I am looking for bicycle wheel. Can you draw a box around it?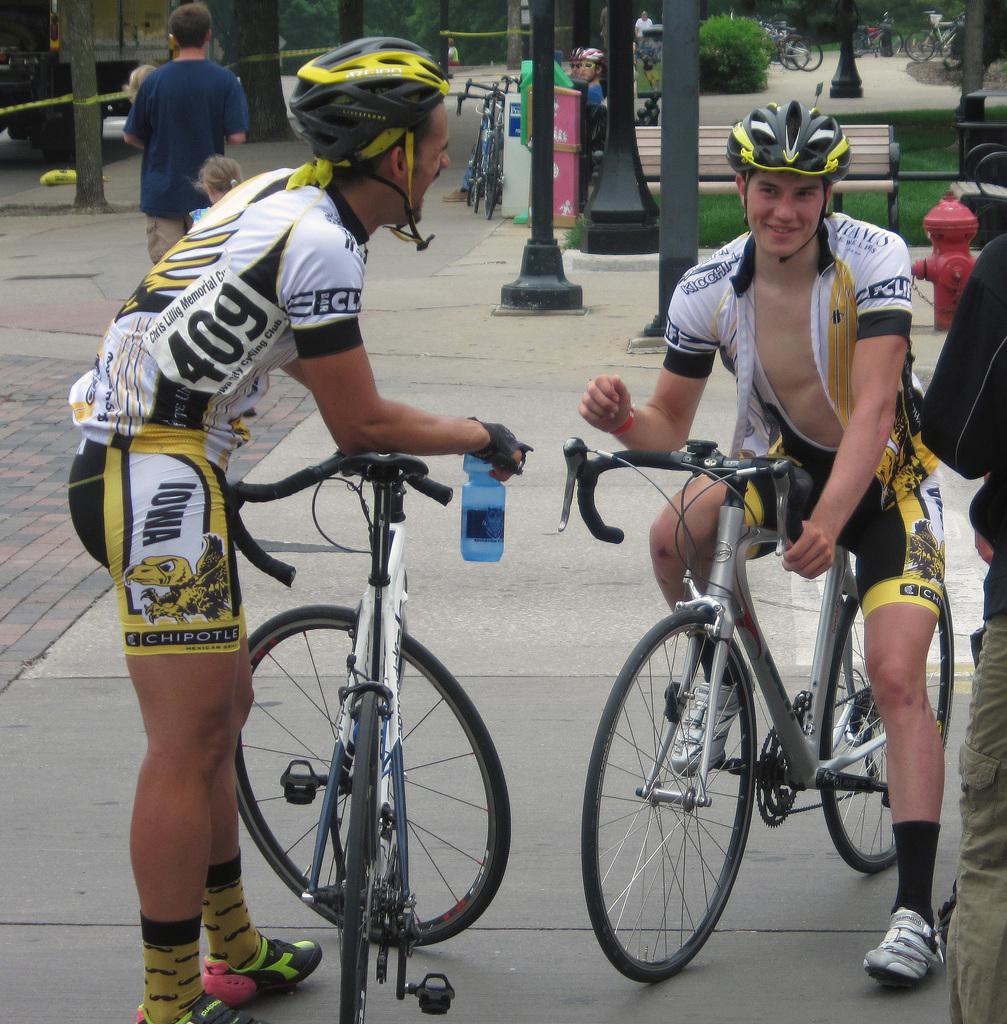
Sure, the bounding box is box=[331, 691, 383, 1023].
